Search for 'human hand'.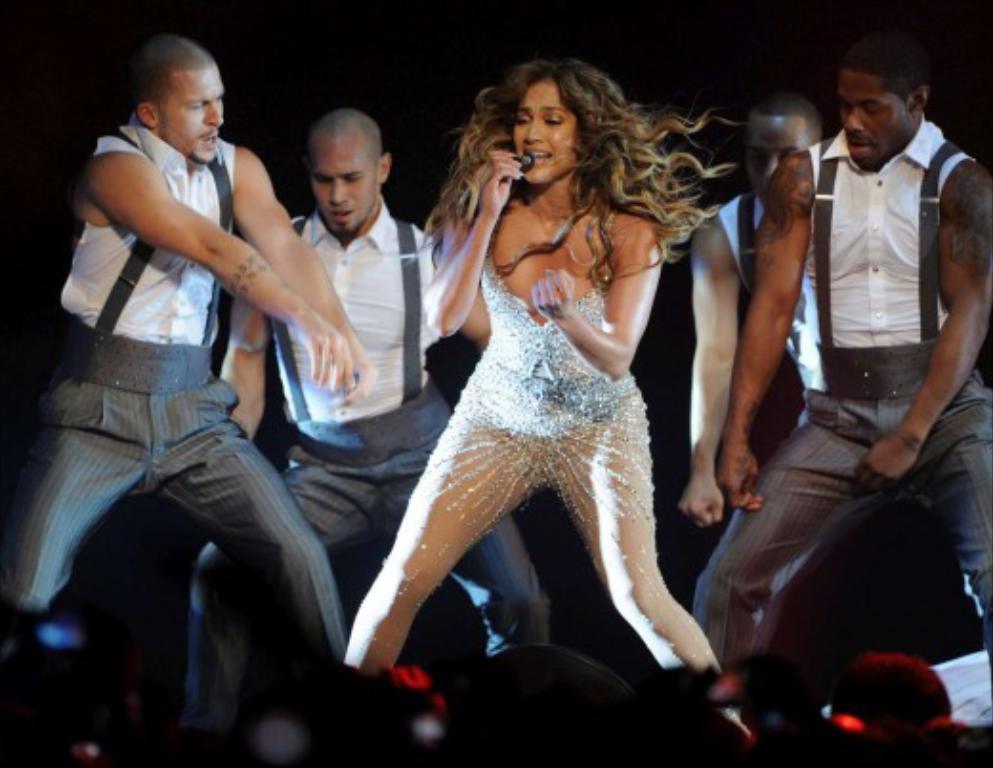
Found at 477:147:525:216.
